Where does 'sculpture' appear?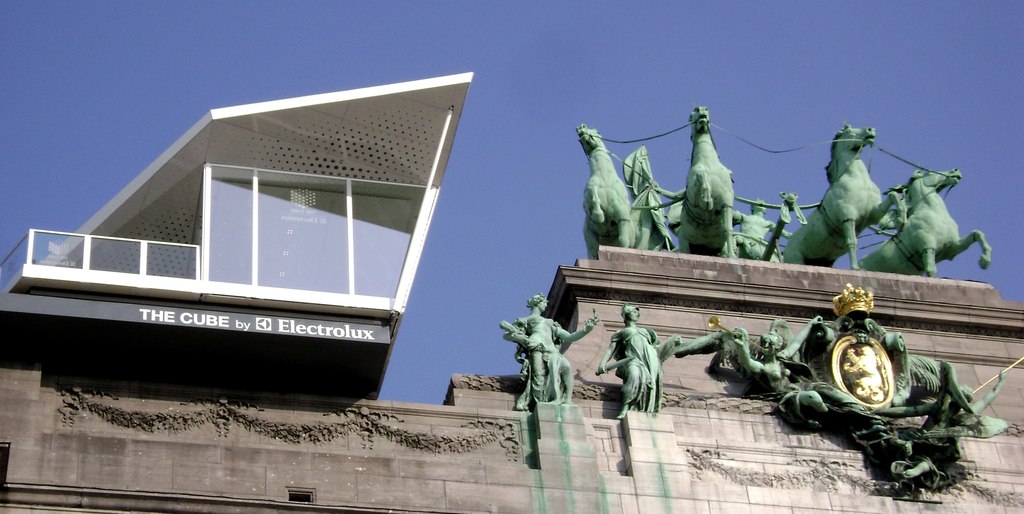
Appears at (left=856, top=162, right=996, bottom=283).
